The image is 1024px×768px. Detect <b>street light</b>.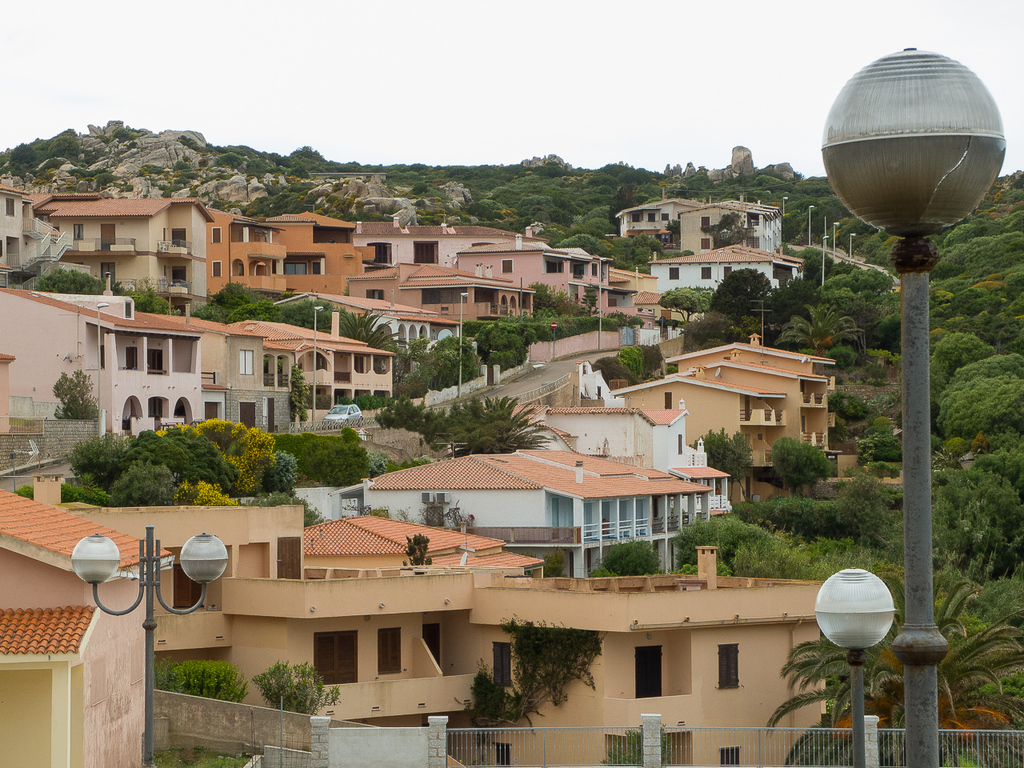
Detection: (left=820, top=230, right=826, bottom=286).
